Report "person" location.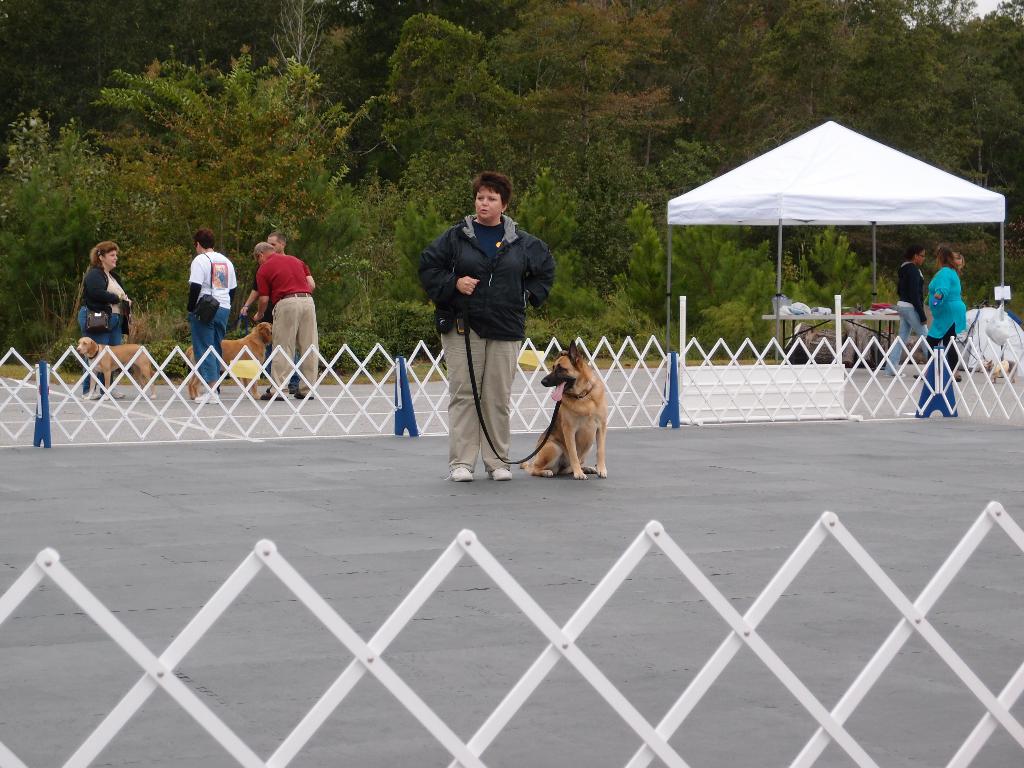
Report: (x1=892, y1=241, x2=924, y2=376).
